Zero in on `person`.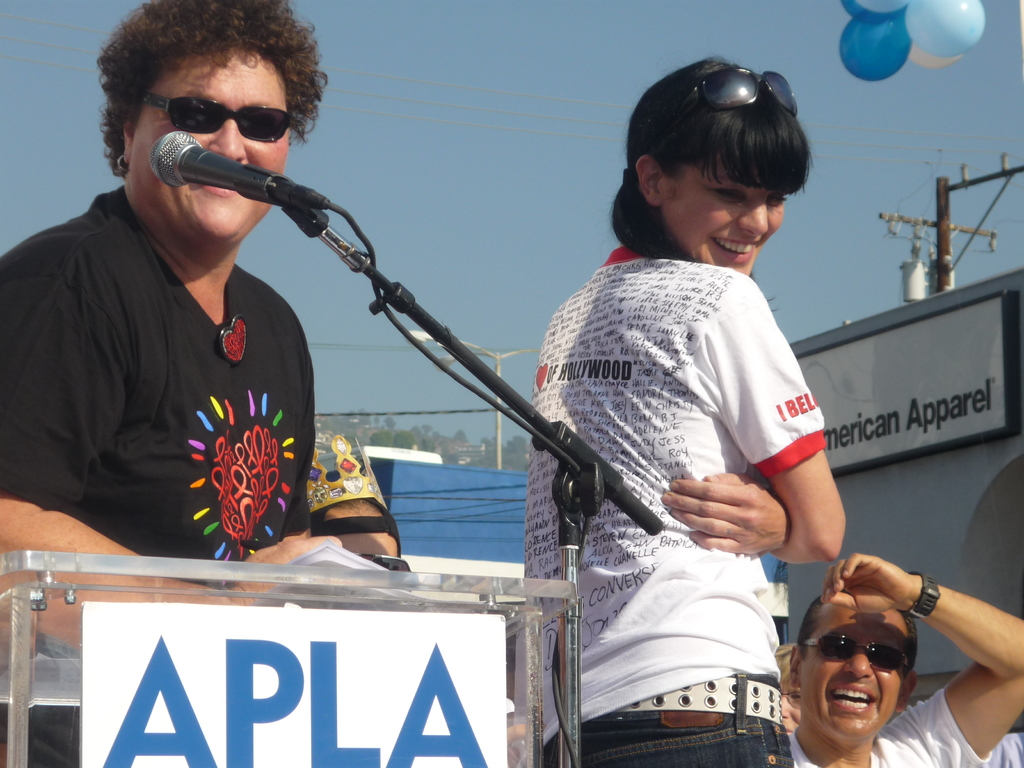
Zeroed in: locate(308, 438, 403, 569).
